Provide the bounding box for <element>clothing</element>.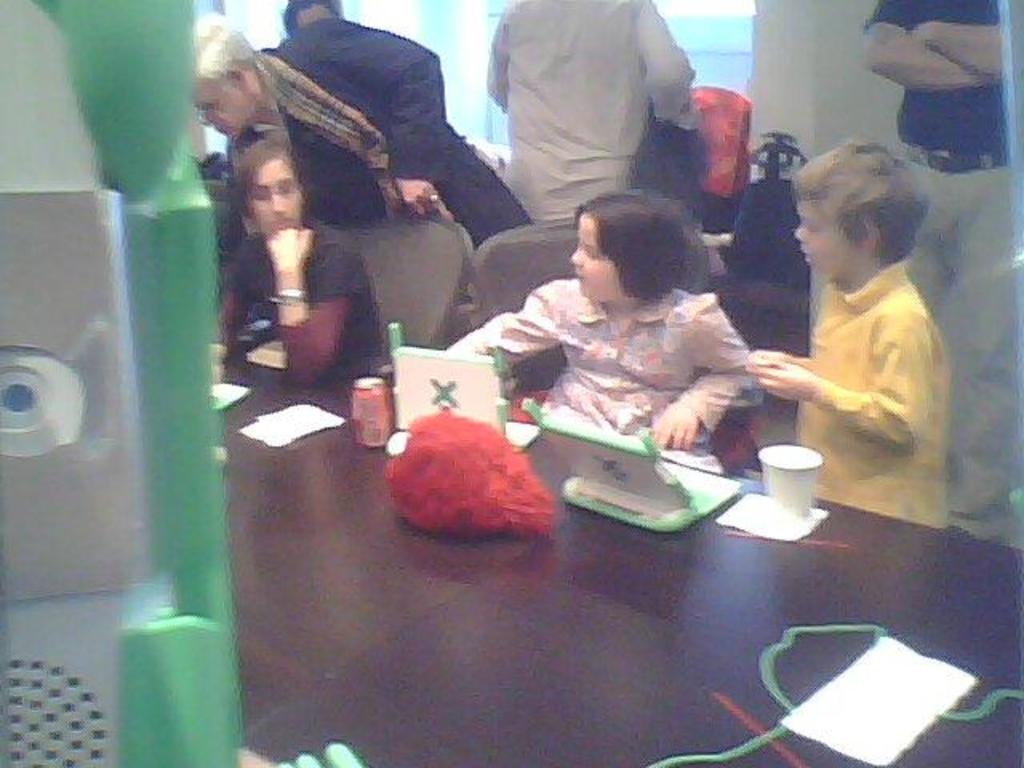
{"left": 466, "top": 0, "right": 714, "bottom": 250}.
